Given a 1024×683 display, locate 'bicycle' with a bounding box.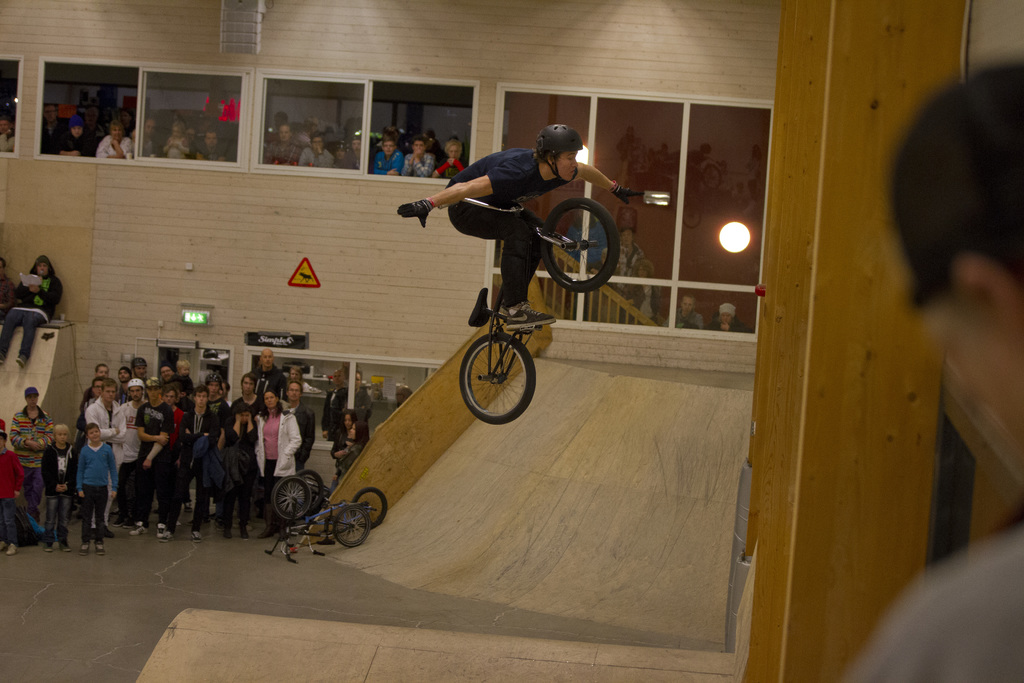
Located: (x1=338, y1=186, x2=600, y2=516).
